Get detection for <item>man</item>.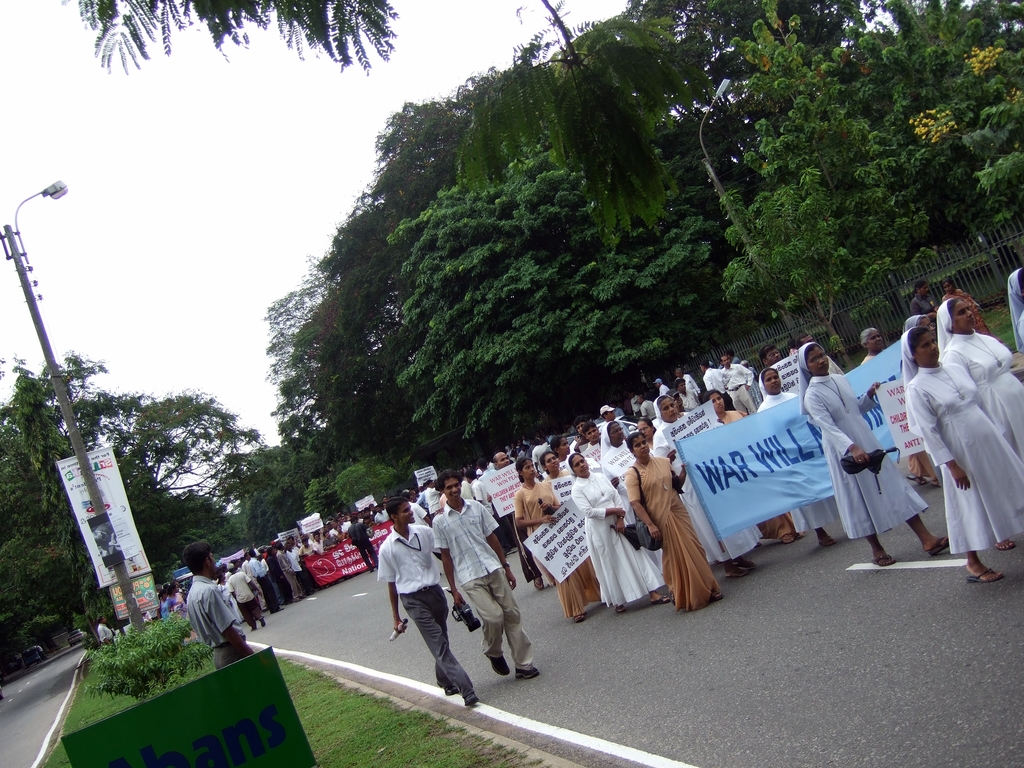
Detection: <region>637, 392, 656, 415</region>.
